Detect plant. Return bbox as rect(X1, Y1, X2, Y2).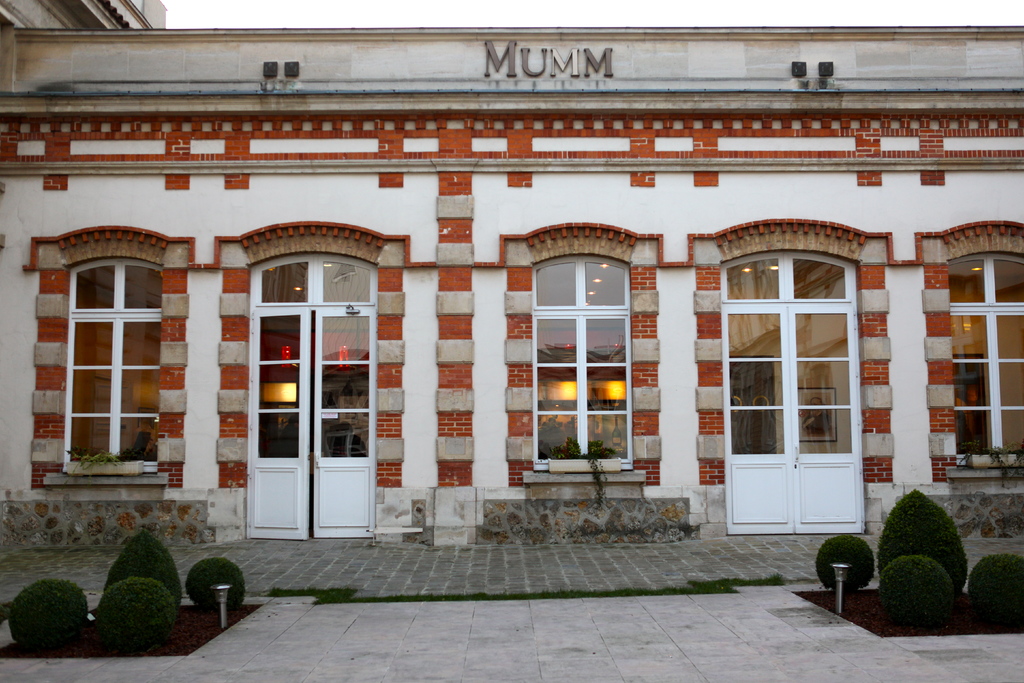
rect(876, 488, 971, 591).
